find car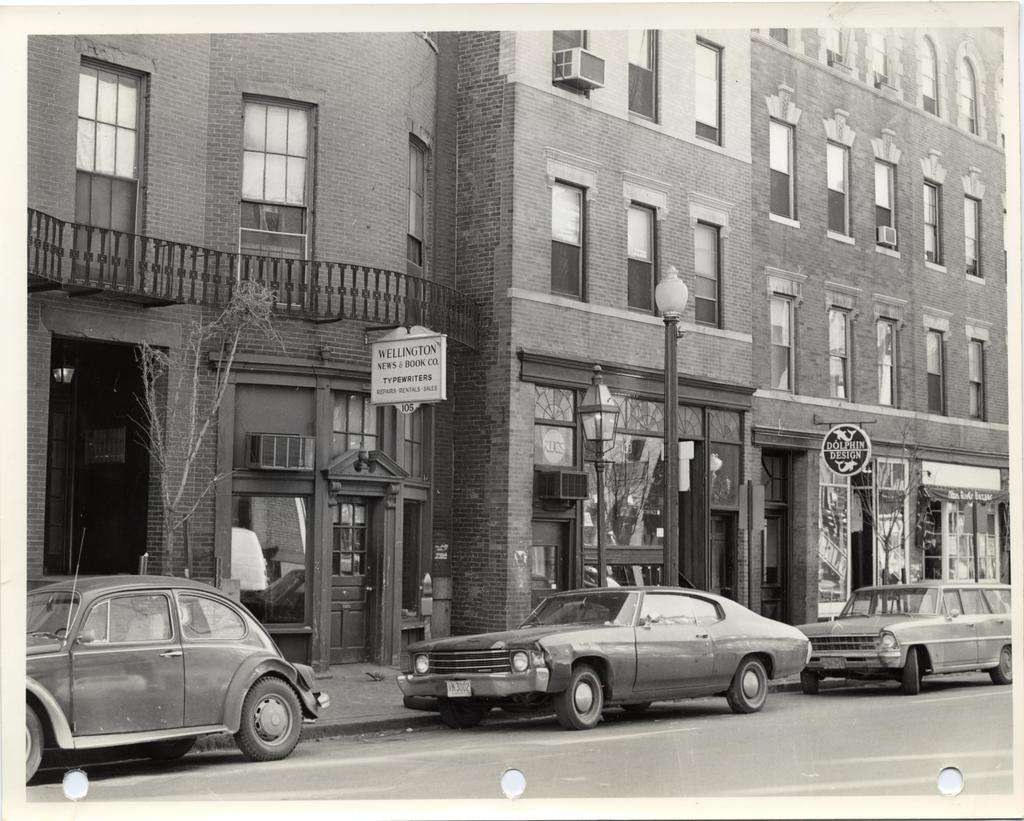
387, 581, 813, 729
